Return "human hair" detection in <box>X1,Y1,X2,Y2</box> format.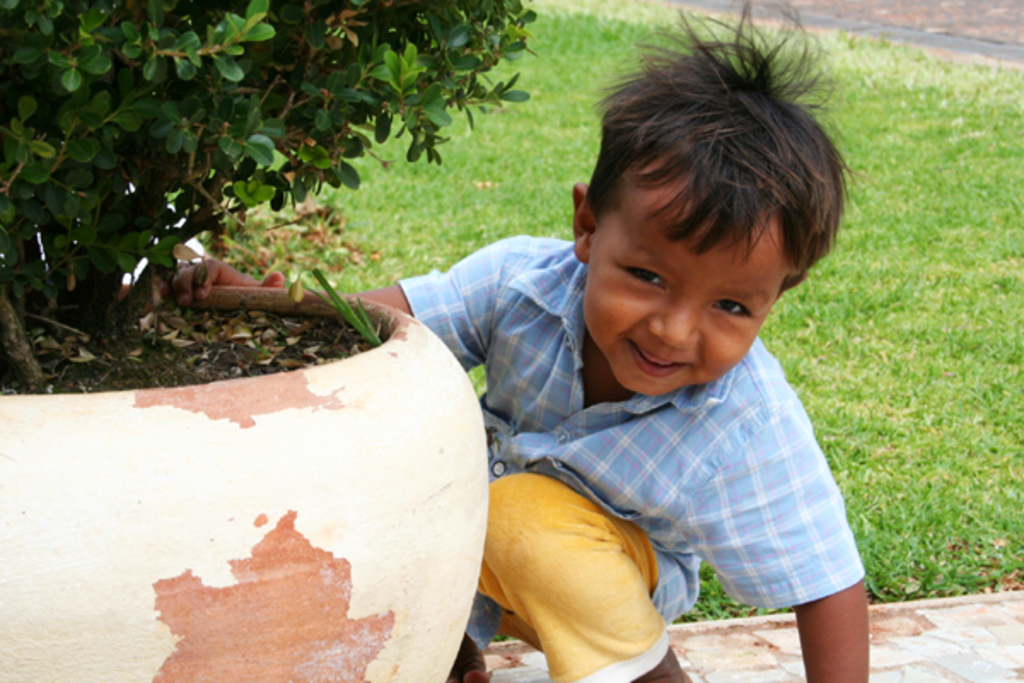
<box>568,20,836,369</box>.
